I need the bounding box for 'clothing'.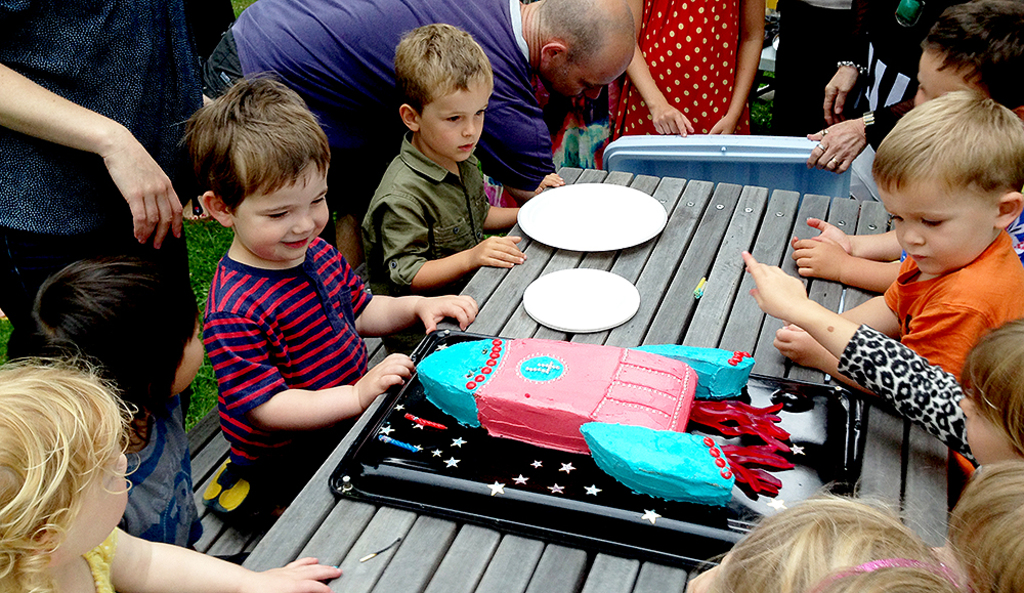
Here it is: 204:0:550:224.
